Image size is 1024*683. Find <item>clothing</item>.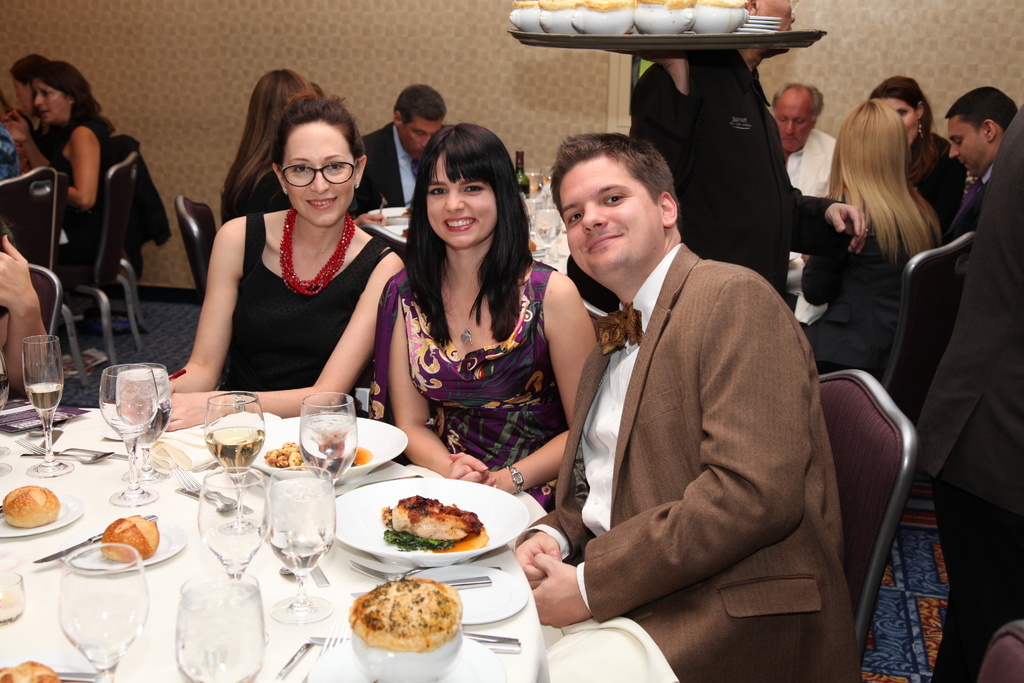
l=785, t=126, r=858, b=204.
